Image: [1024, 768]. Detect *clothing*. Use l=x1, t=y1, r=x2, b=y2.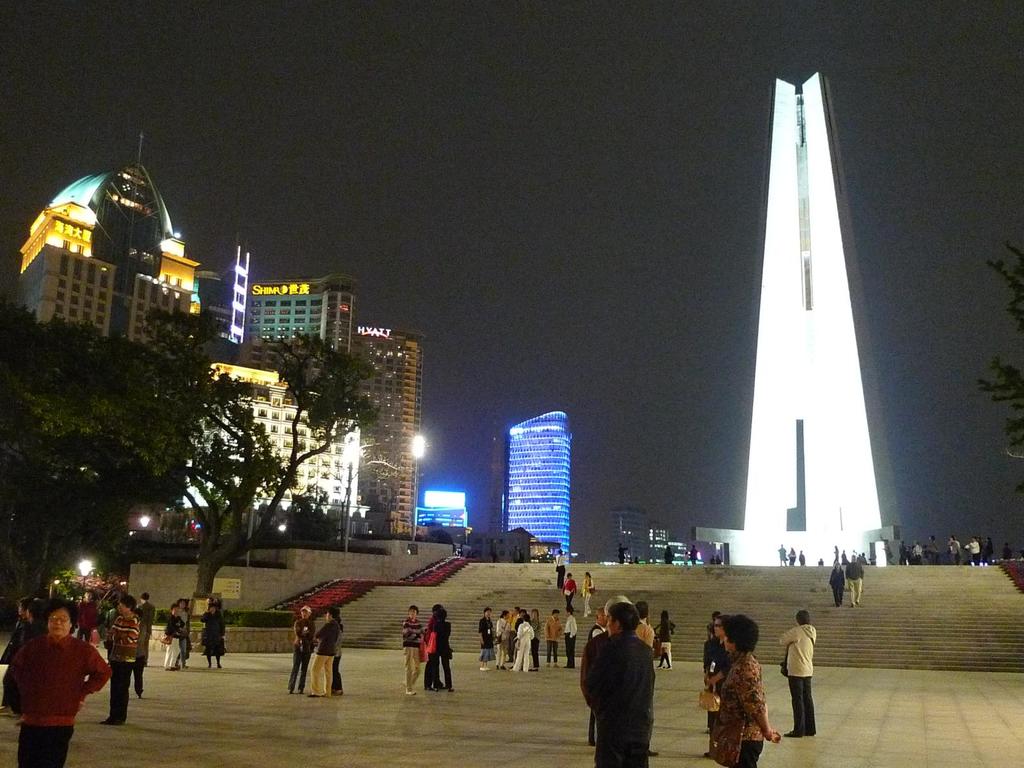
l=554, t=552, r=568, b=586.
